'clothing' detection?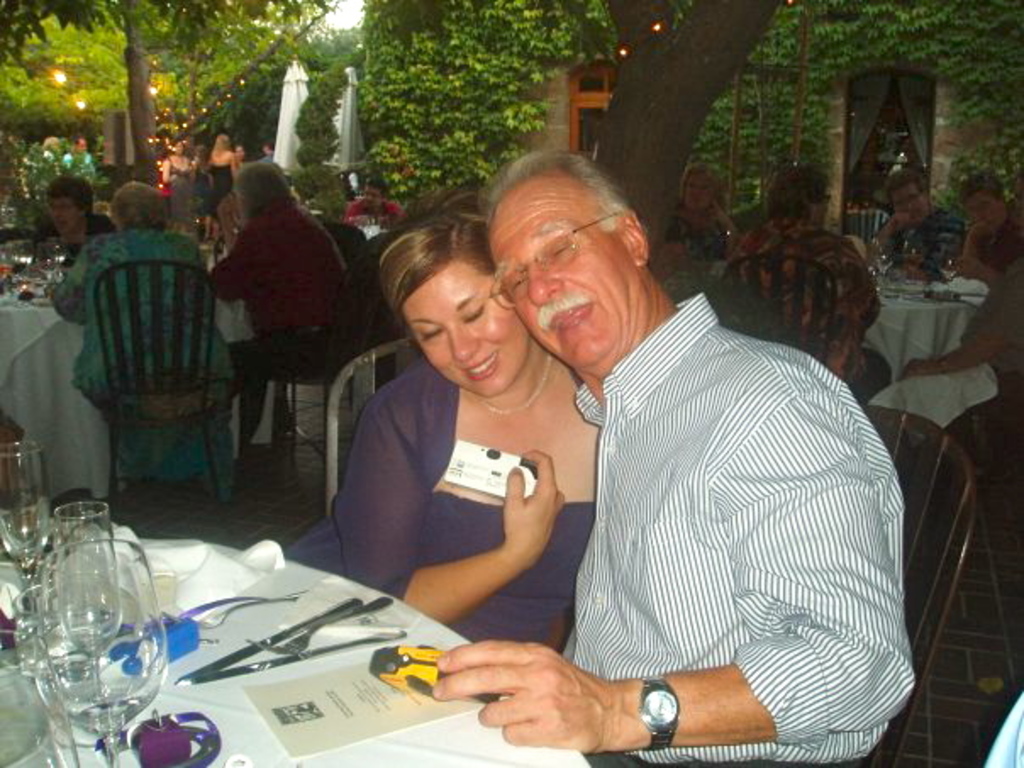
BBox(337, 195, 403, 225)
